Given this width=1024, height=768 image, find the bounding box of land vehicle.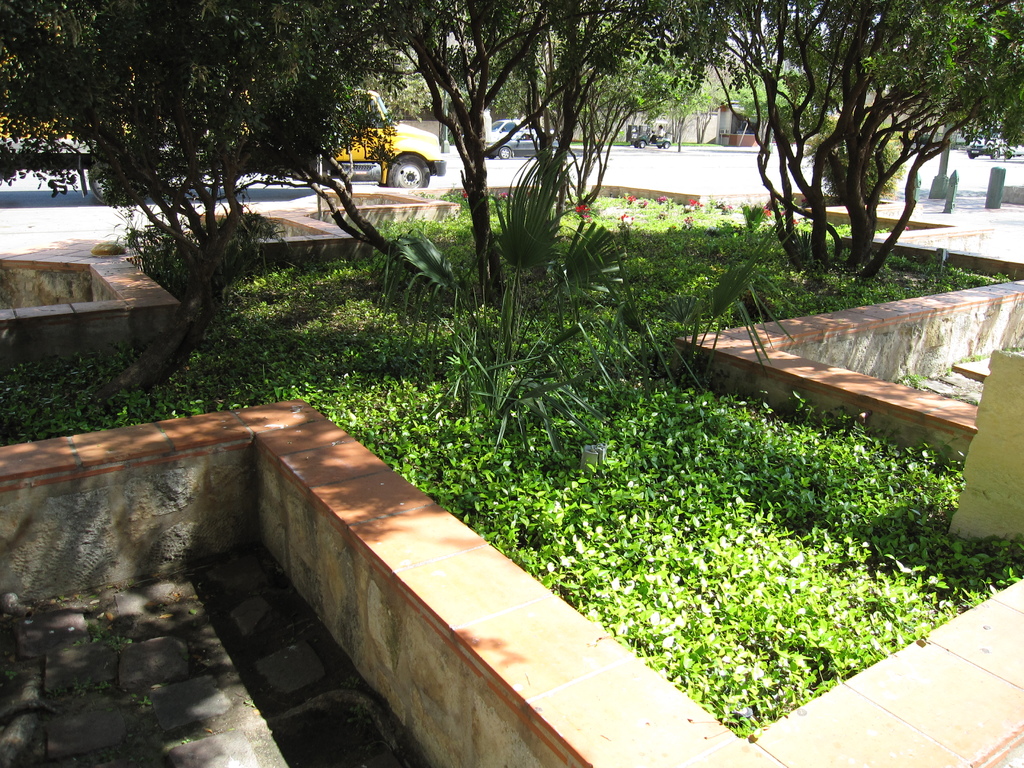
box=[483, 118, 559, 159].
